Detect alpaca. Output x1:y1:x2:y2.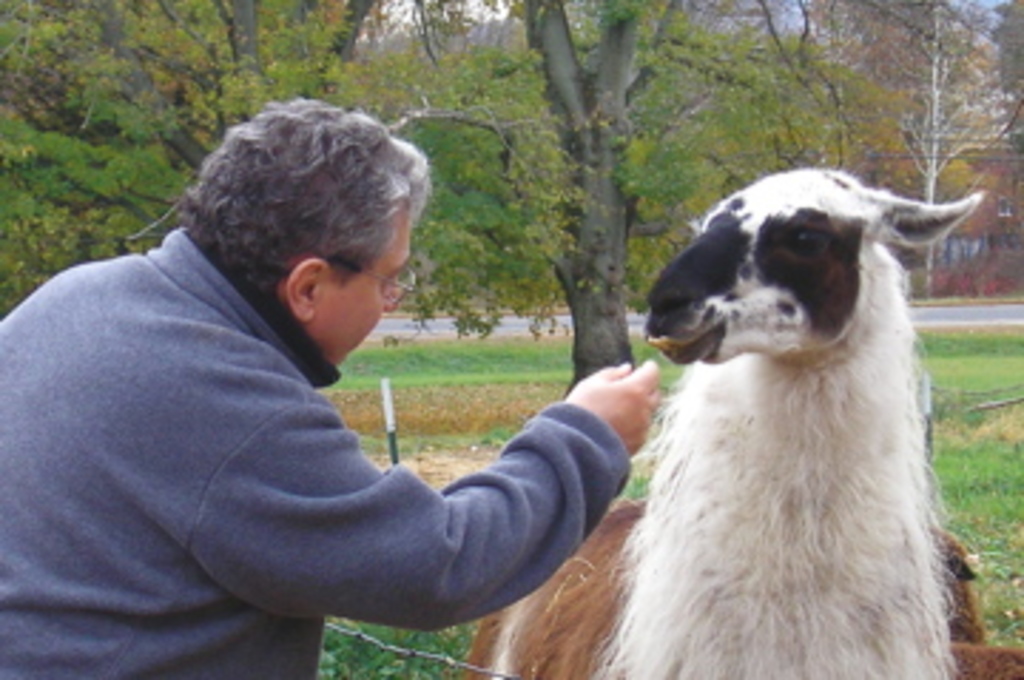
464:171:984:677.
